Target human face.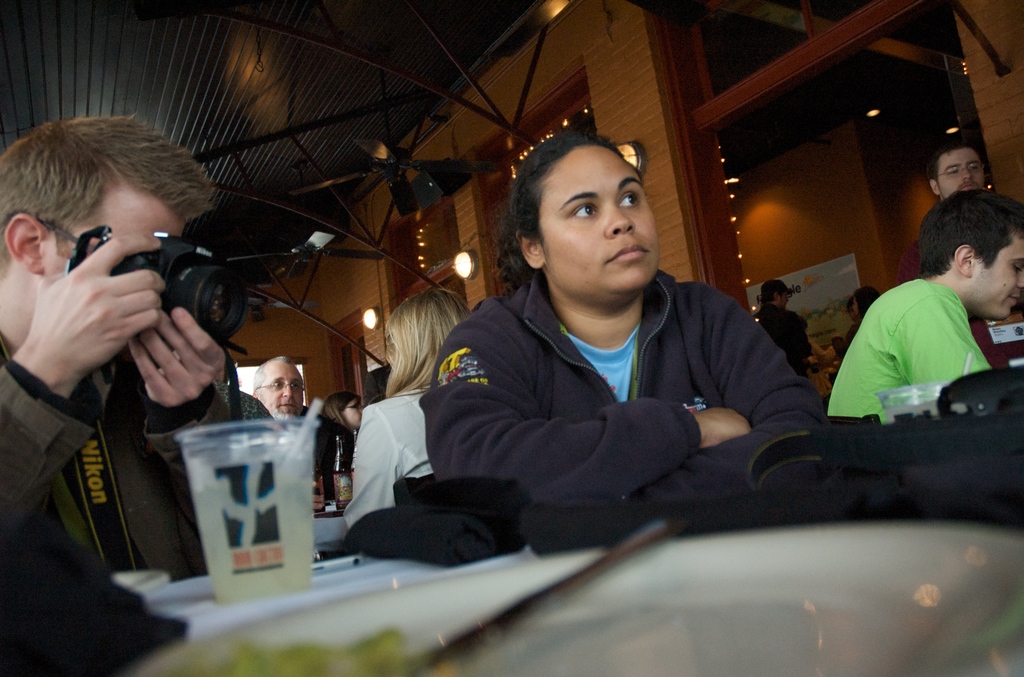
Target region: bbox=(976, 236, 1023, 319).
